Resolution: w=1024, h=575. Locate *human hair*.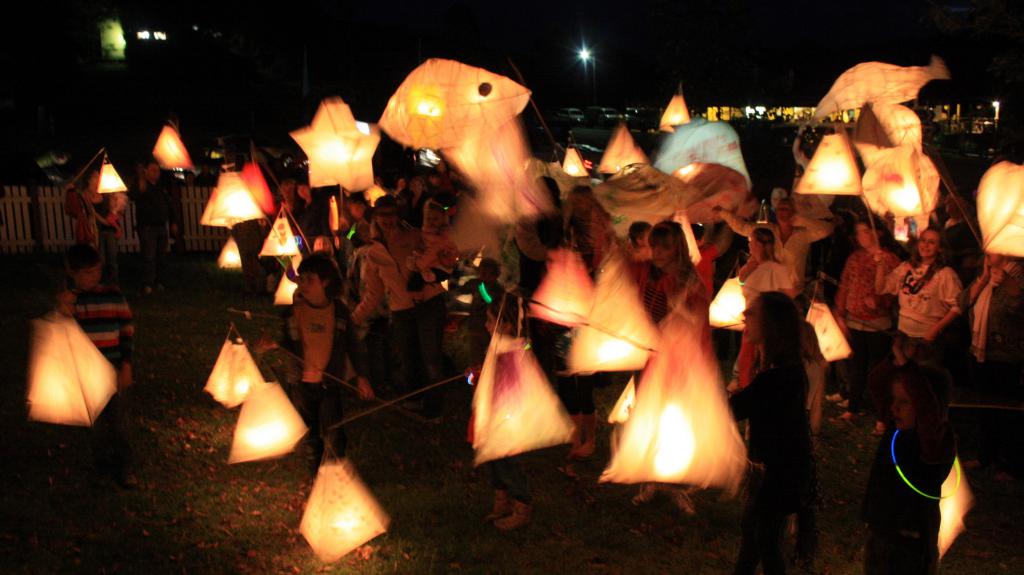
{"x1": 901, "y1": 228, "x2": 952, "y2": 292}.
